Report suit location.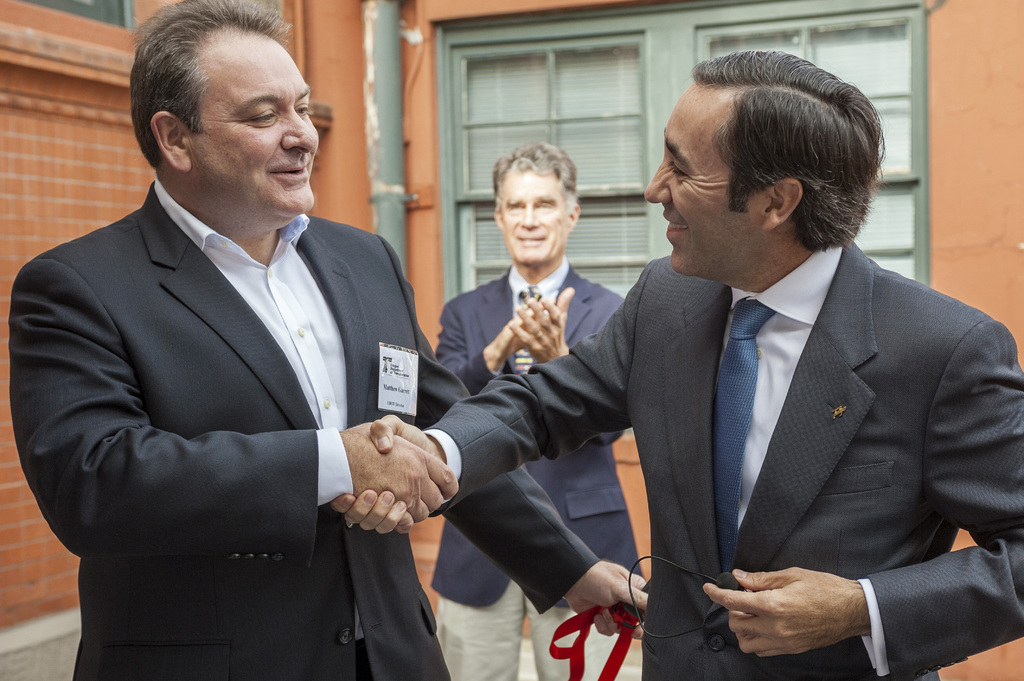
Report: x1=23, y1=91, x2=449, y2=673.
